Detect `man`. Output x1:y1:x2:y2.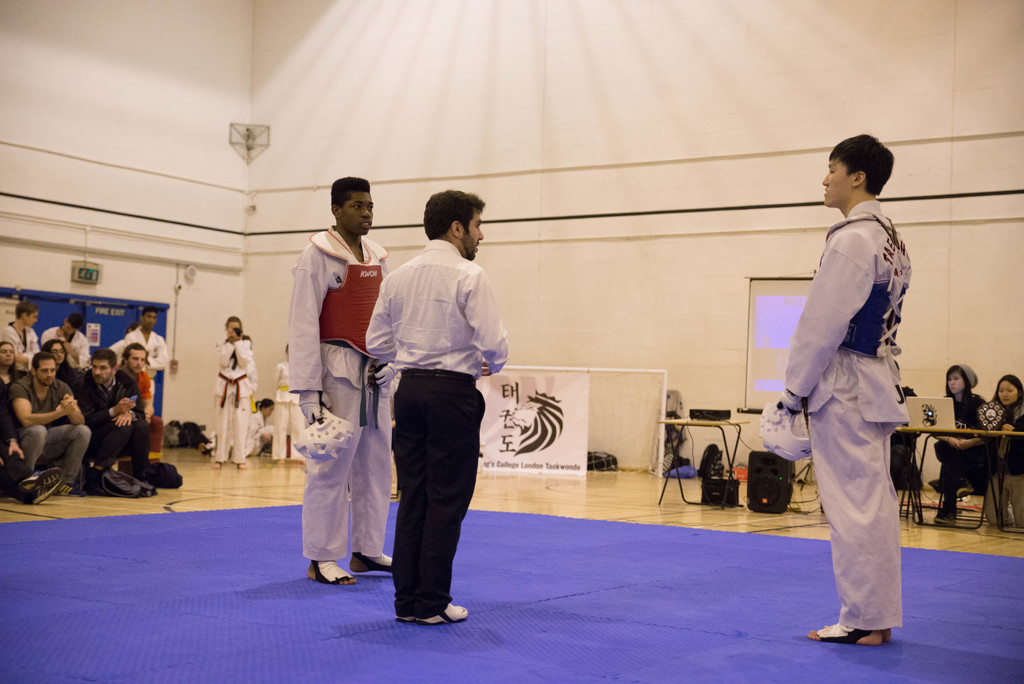
1:300:37:365.
